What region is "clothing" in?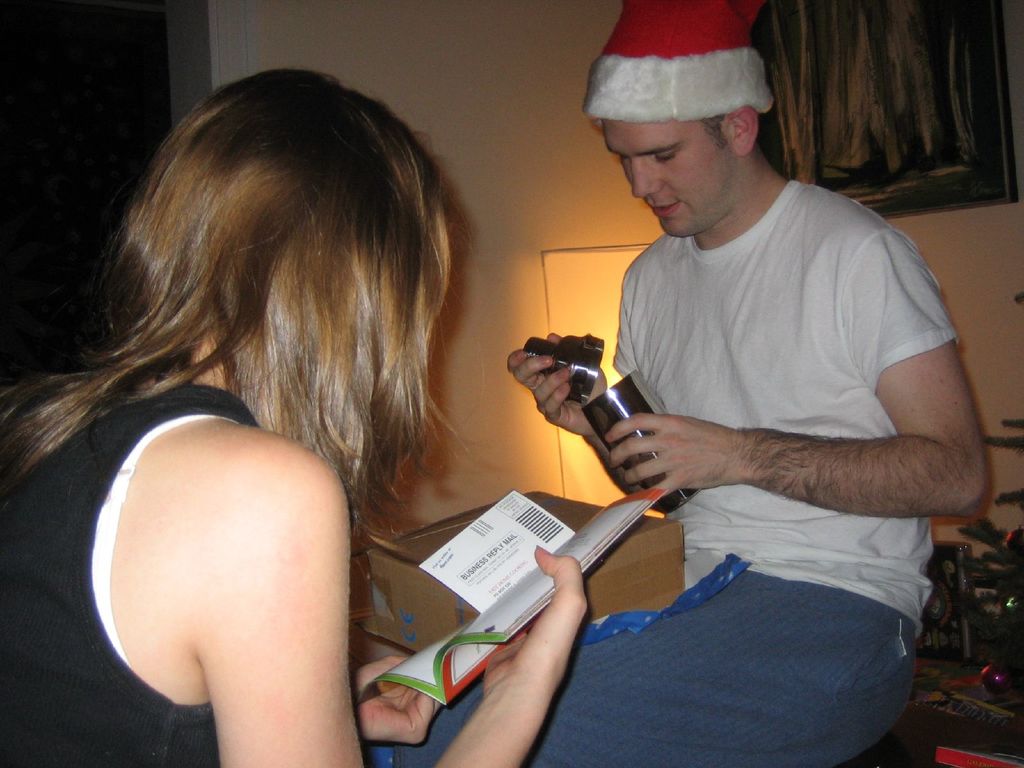
(0,369,259,767).
